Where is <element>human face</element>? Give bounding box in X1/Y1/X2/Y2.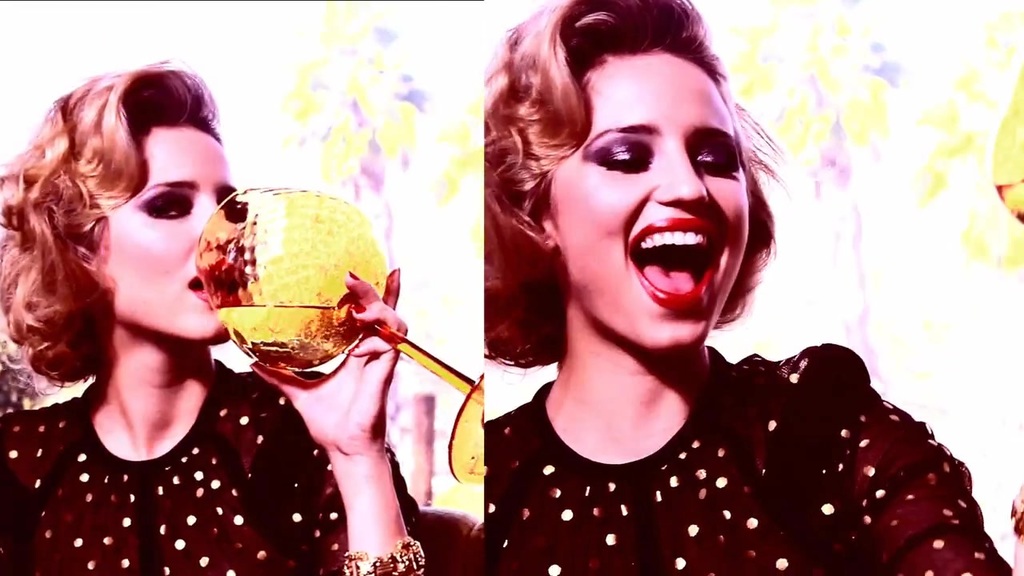
104/127/242/342.
